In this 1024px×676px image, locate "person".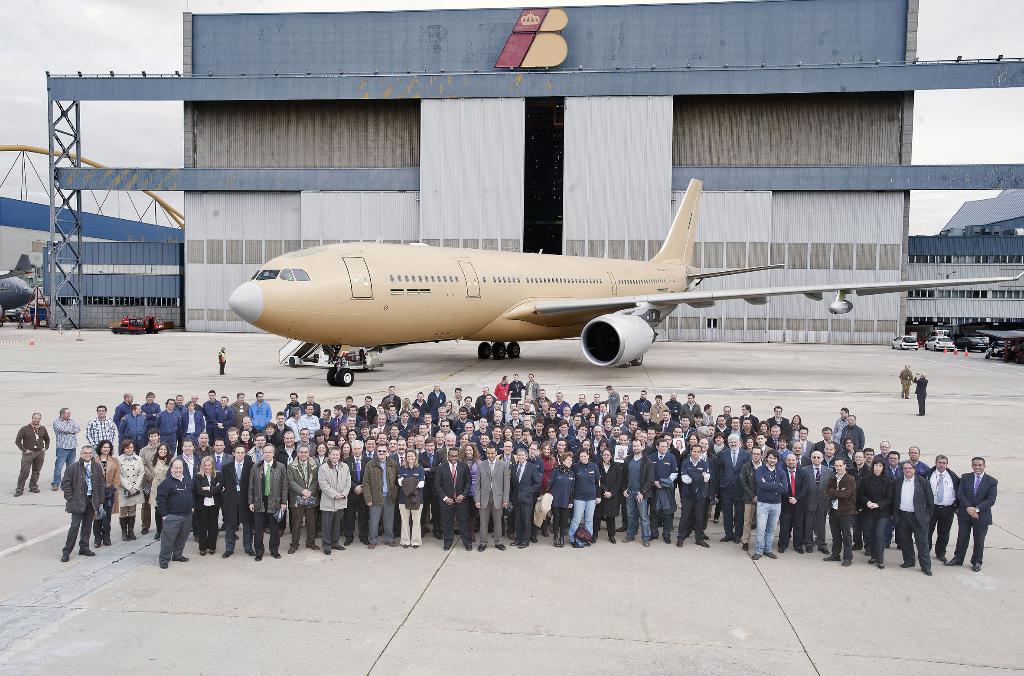
Bounding box: [740,446,765,551].
